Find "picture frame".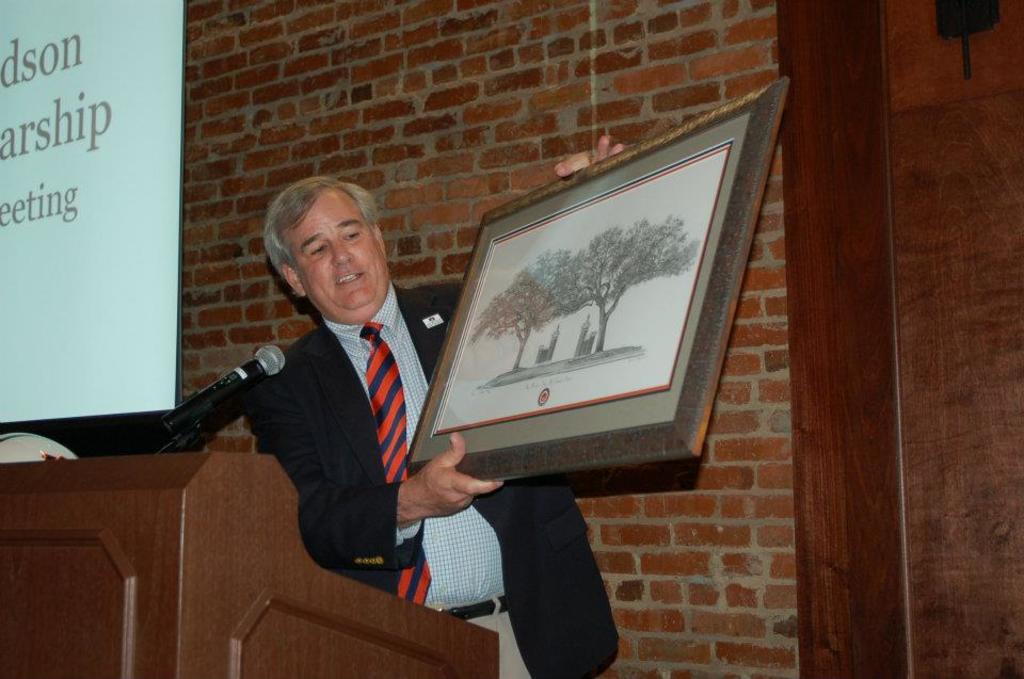
<bbox>407, 79, 789, 476</bbox>.
